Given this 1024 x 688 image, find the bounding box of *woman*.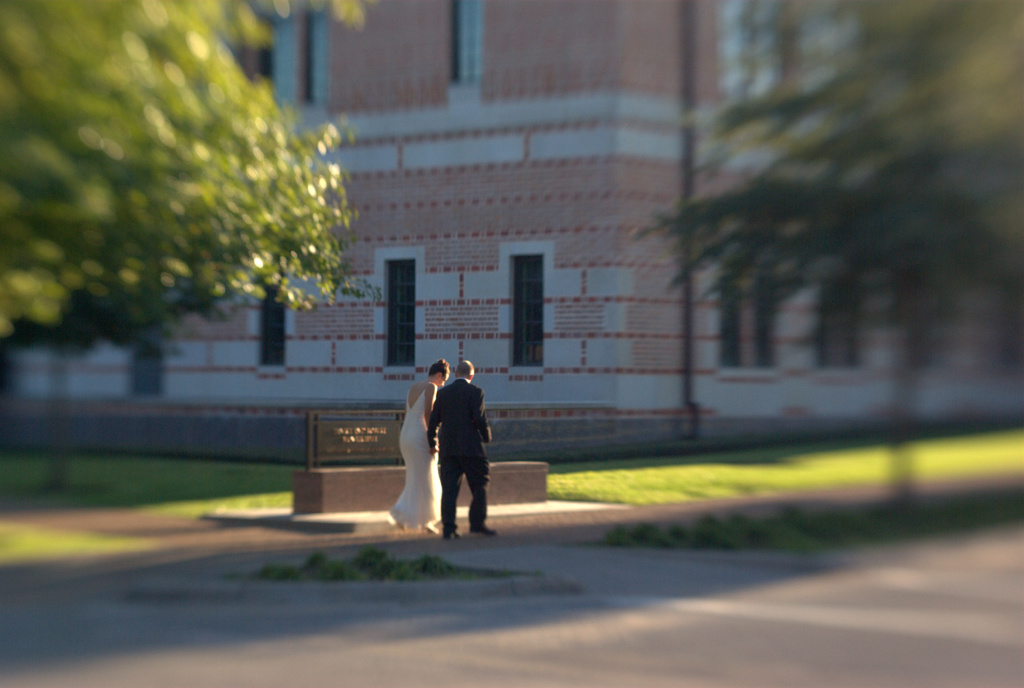
bbox(381, 345, 470, 536).
